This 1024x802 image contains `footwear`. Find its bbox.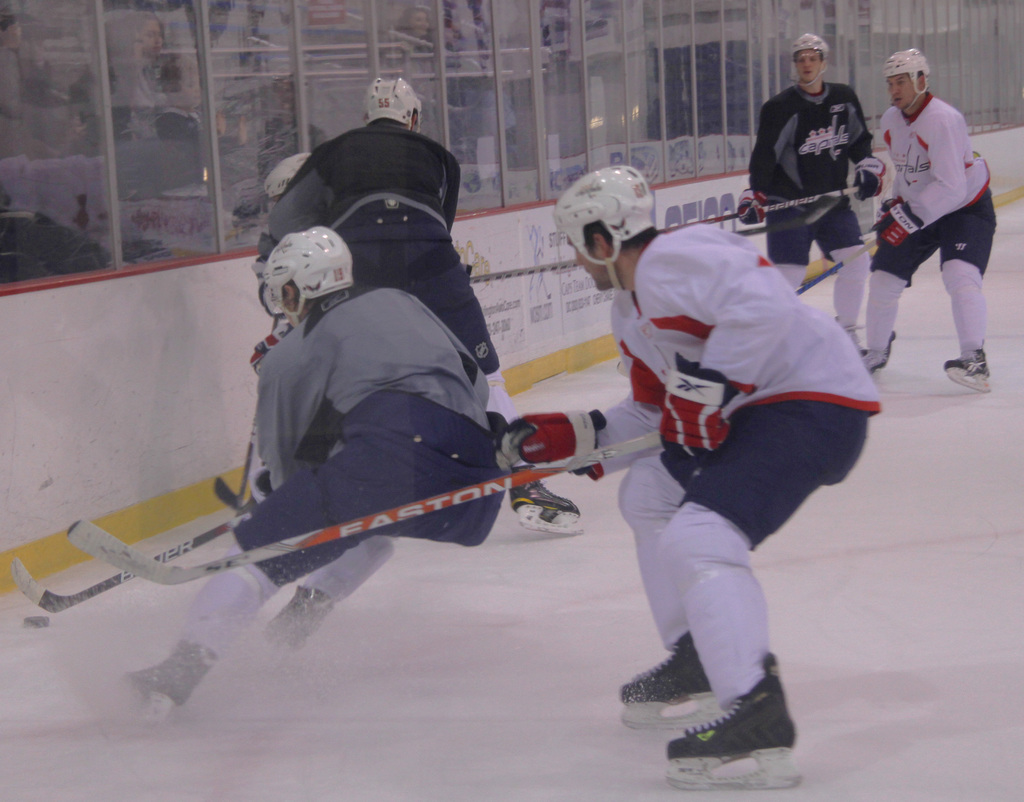
x1=943 y1=351 x2=994 y2=395.
